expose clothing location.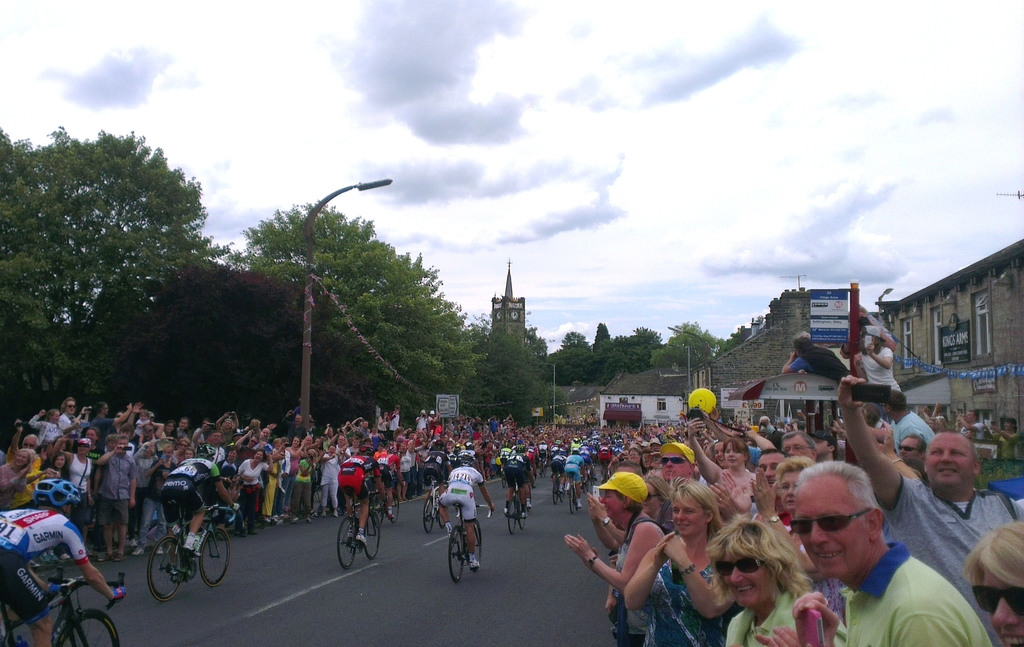
Exposed at rect(340, 455, 378, 514).
